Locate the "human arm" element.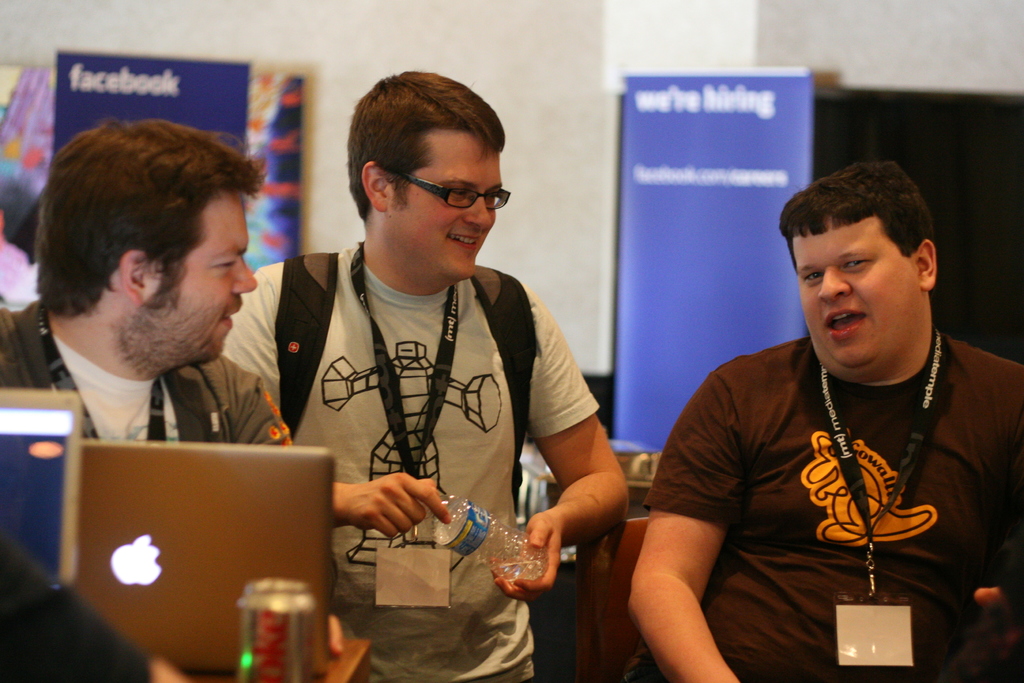
Element bbox: <bbox>620, 369, 758, 682</bbox>.
